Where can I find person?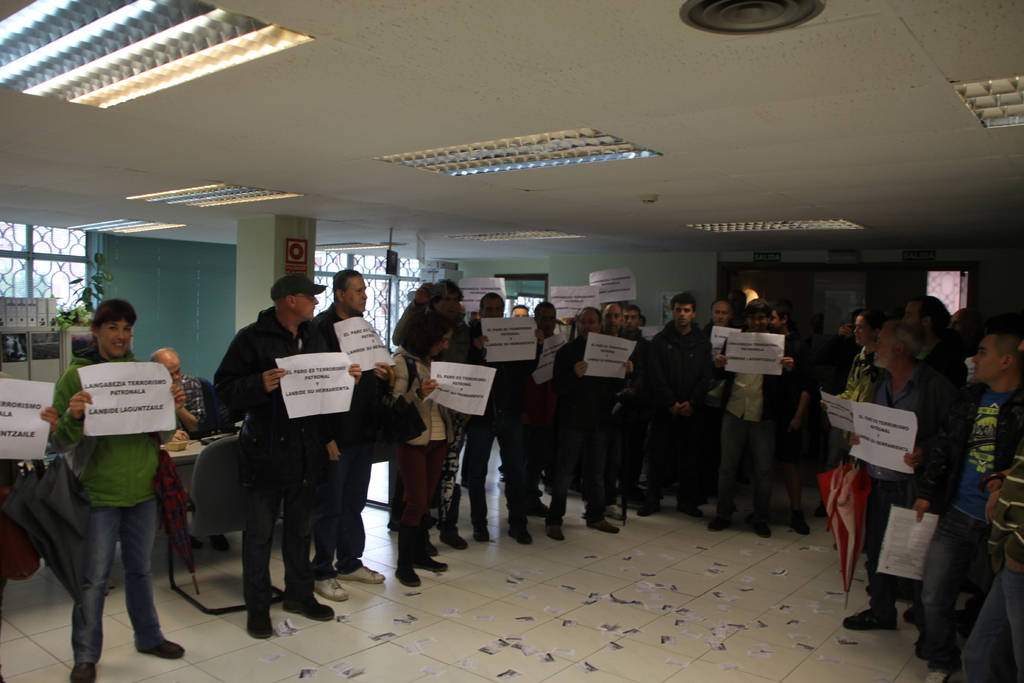
You can find it at BBox(384, 309, 460, 592).
